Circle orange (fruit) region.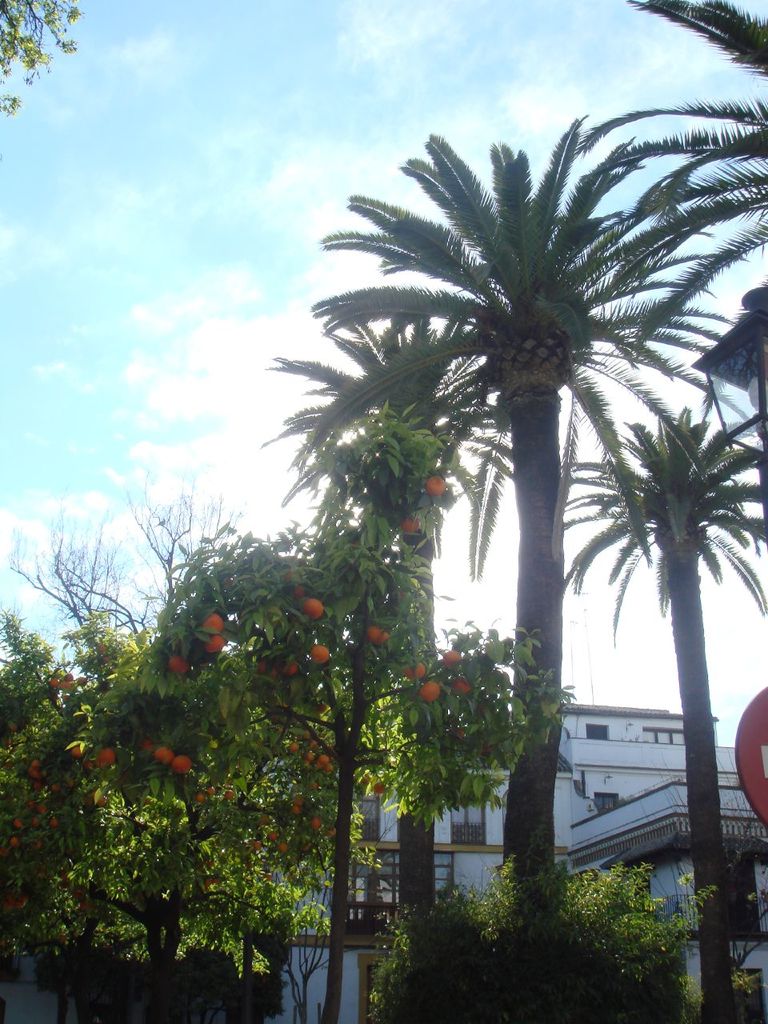
Region: (293, 584, 303, 597).
